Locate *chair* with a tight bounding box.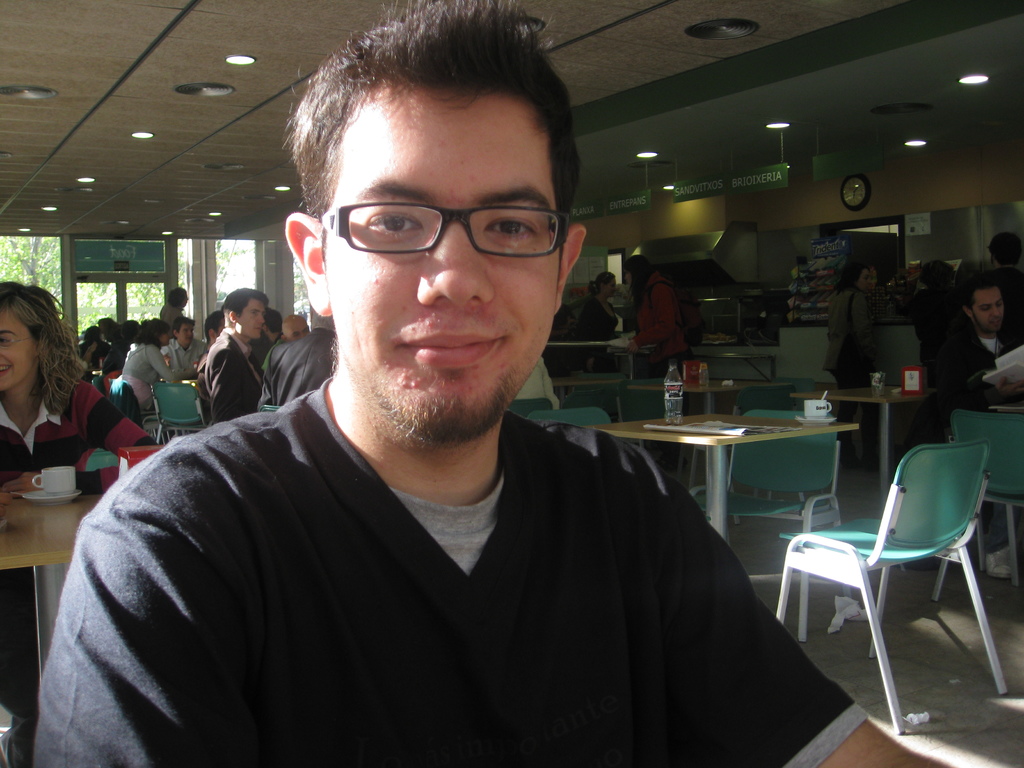
rect(504, 397, 556, 420).
